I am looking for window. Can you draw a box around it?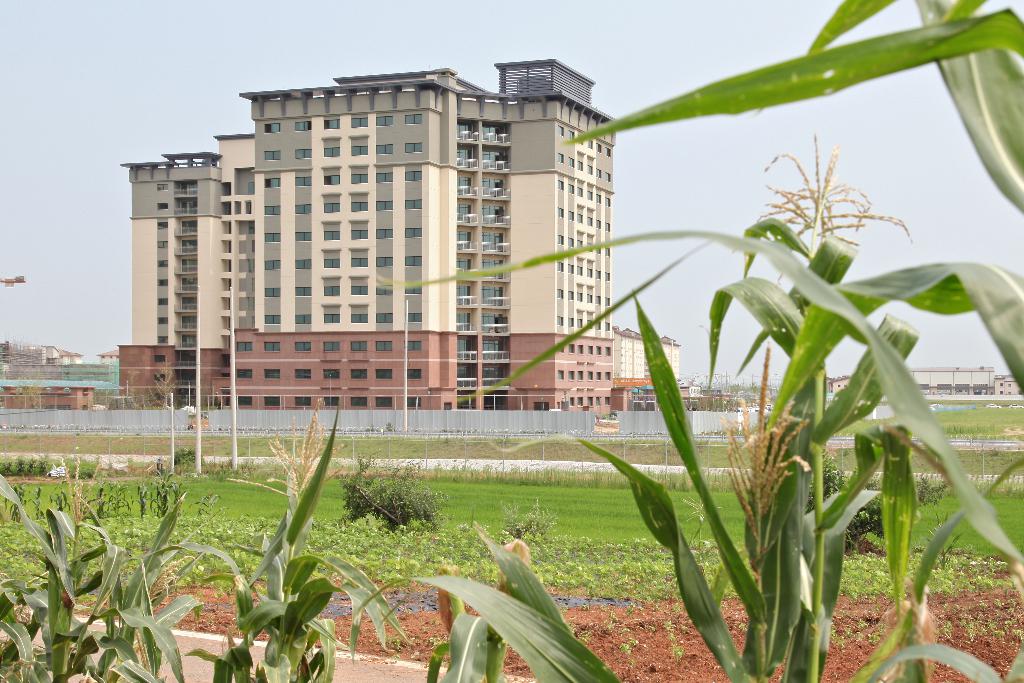
Sure, the bounding box is (595, 192, 601, 204).
